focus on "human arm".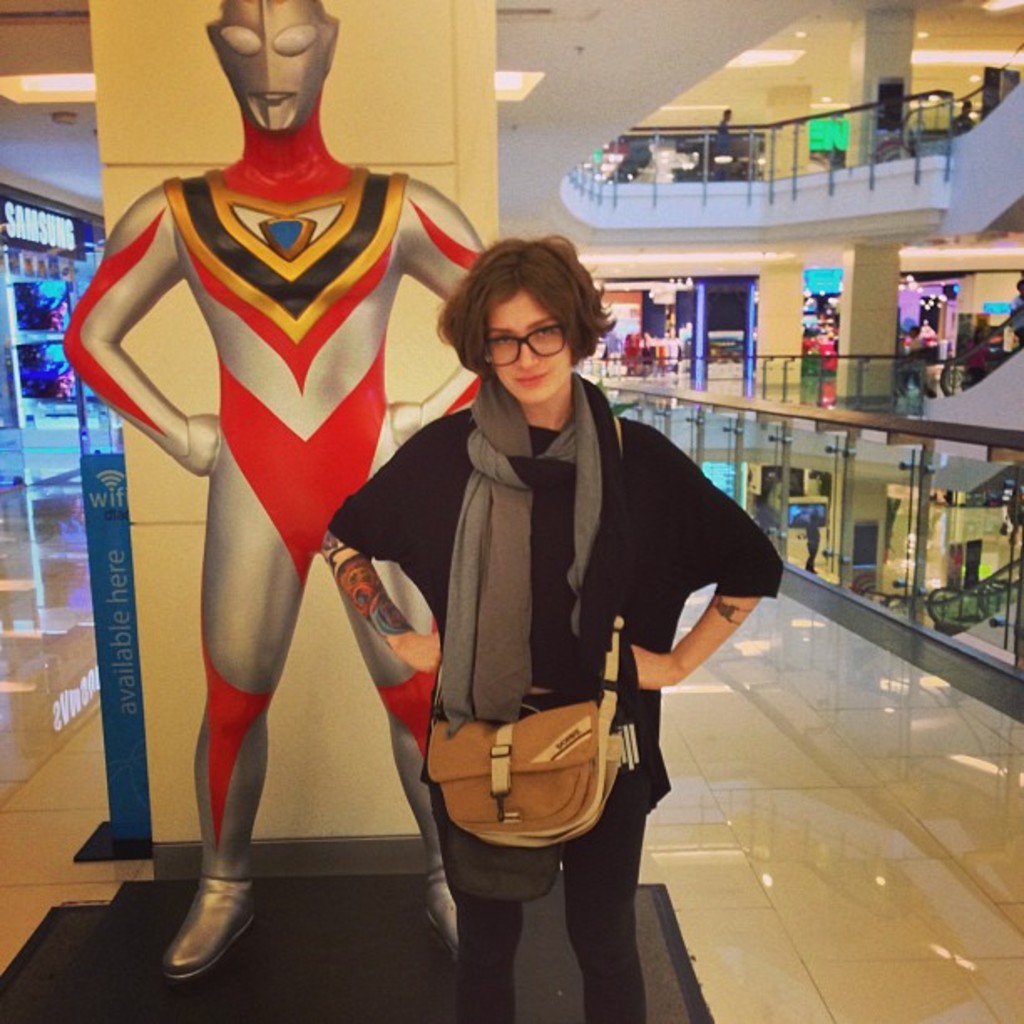
Focused at {"left": 624, "top": 425, "right": 786, "bottom": 694}.
